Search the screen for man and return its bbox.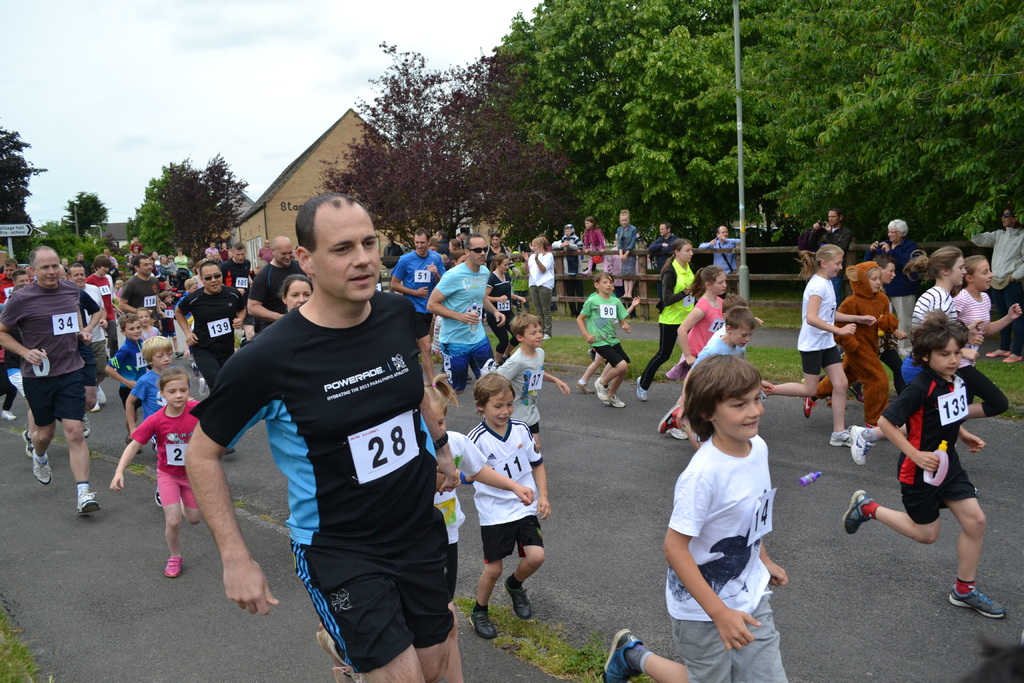
Found: left=215, top=240, right=257, bottom=348.
